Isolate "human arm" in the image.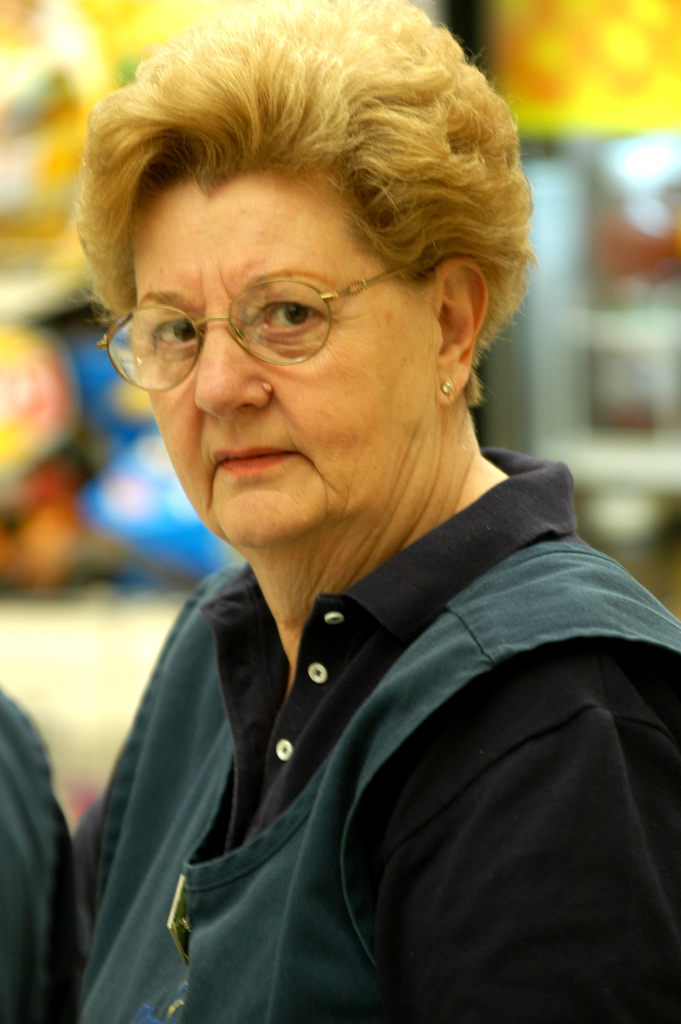
Isolated region: 43 559 256 958.
